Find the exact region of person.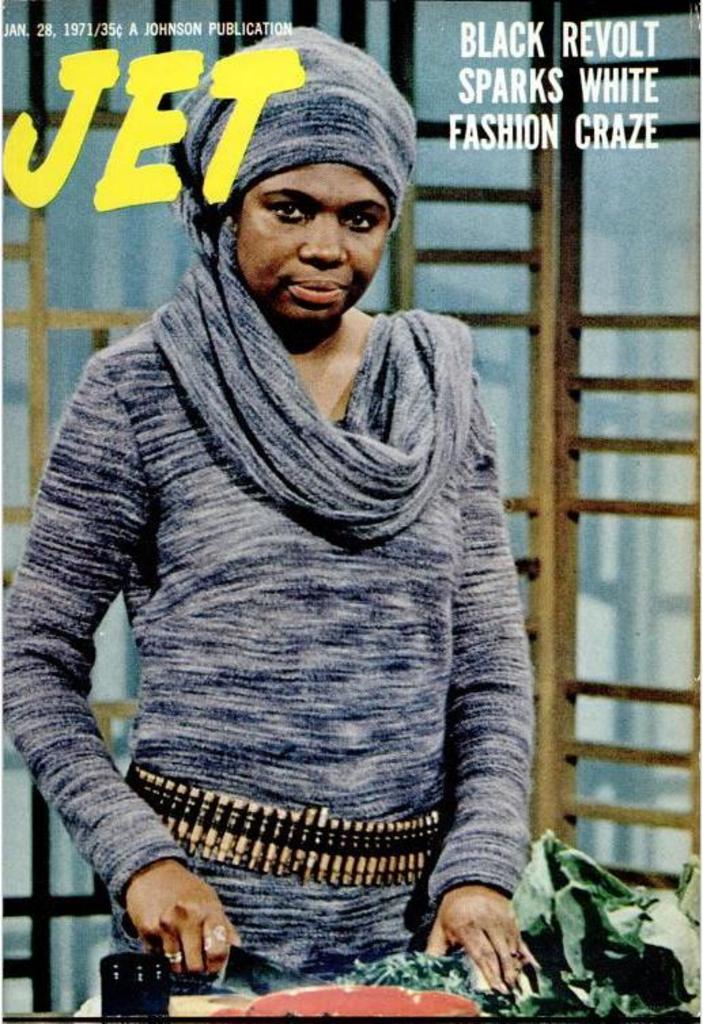
Exact region: x1=0, y1=29, x2=534, y2=1023.
